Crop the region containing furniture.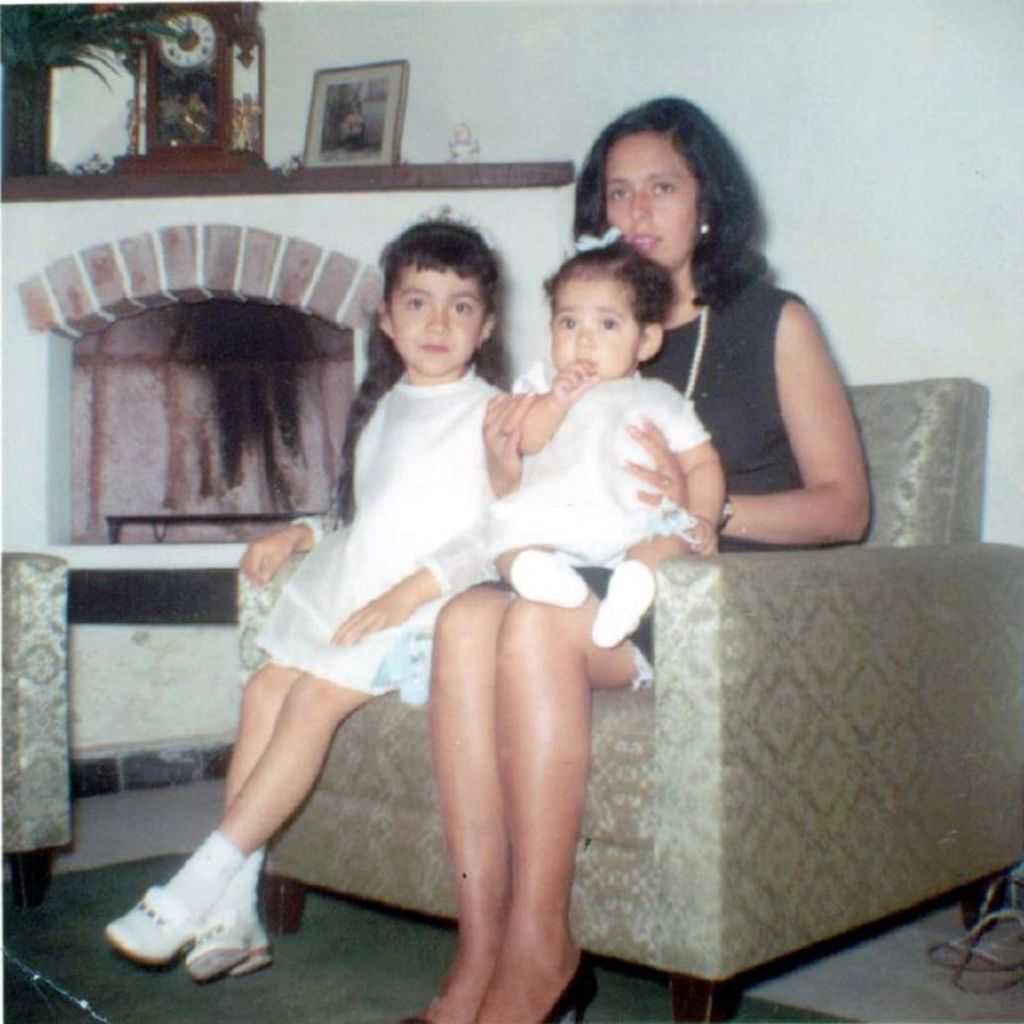
Crop region: 3:549:74:913.
